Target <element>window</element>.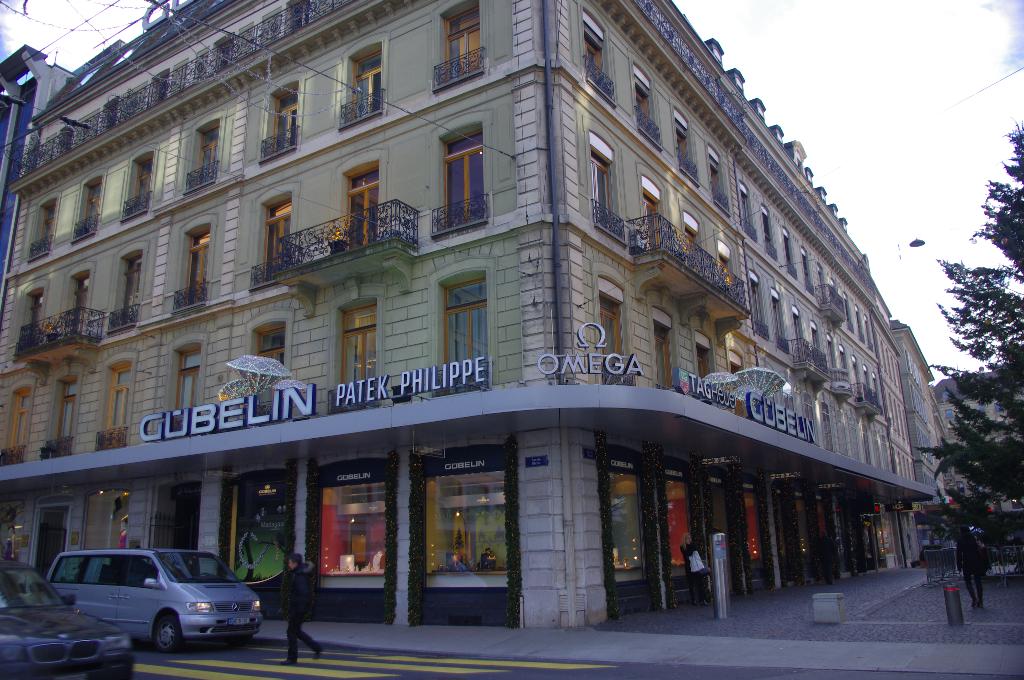
Target region: Rect(598, 290, 624, 387).
